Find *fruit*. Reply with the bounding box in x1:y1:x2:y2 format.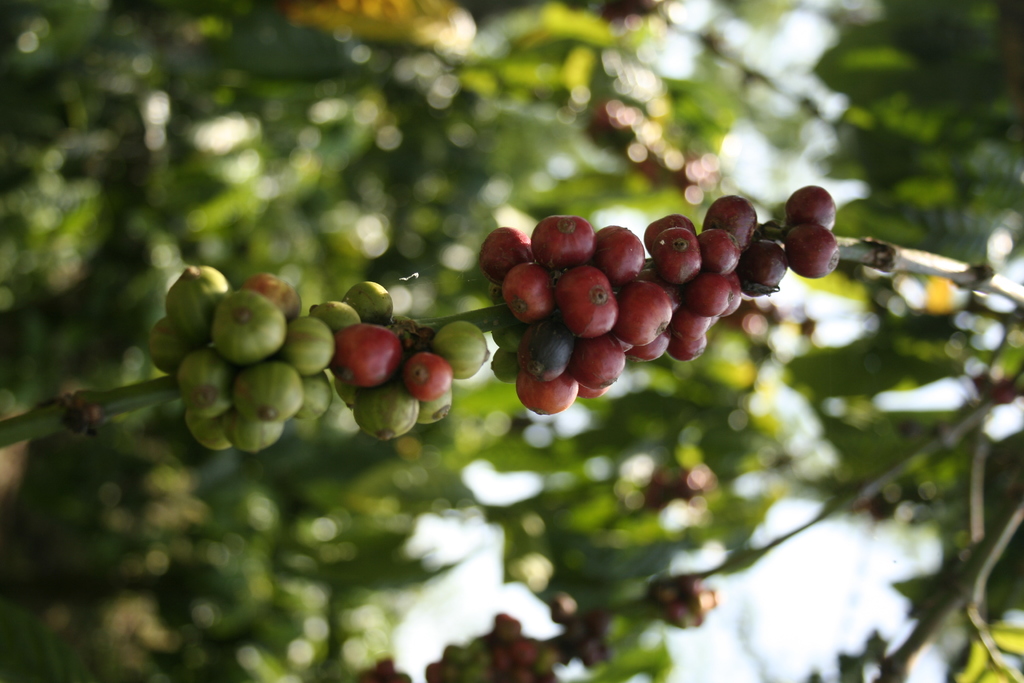
786:183:836:234.
